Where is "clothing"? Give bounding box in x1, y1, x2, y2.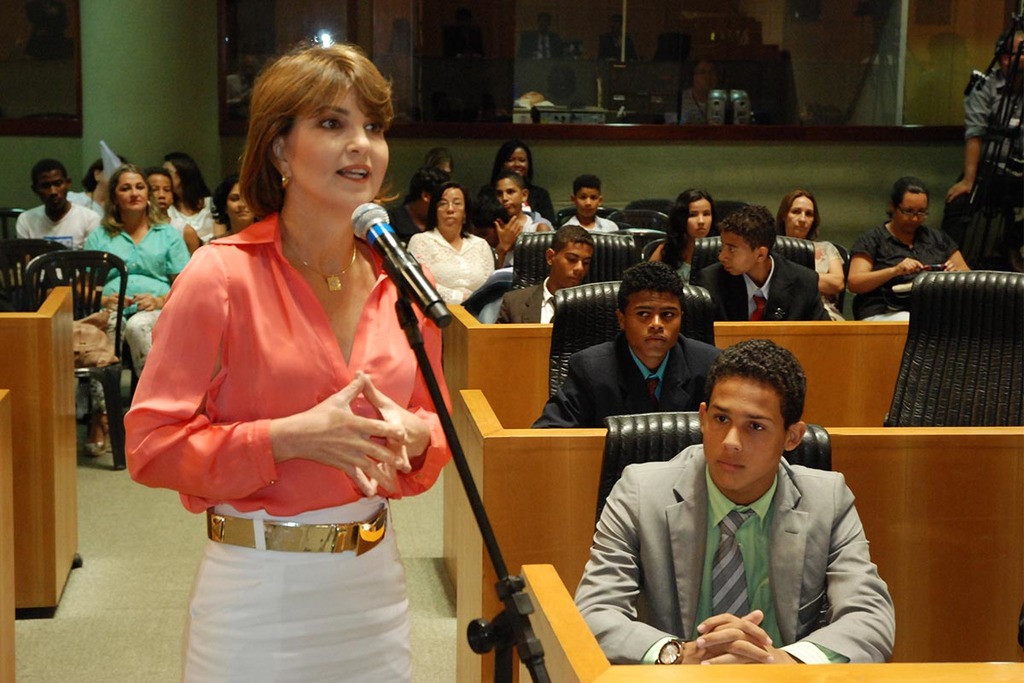
493, 279, 556, 329.
